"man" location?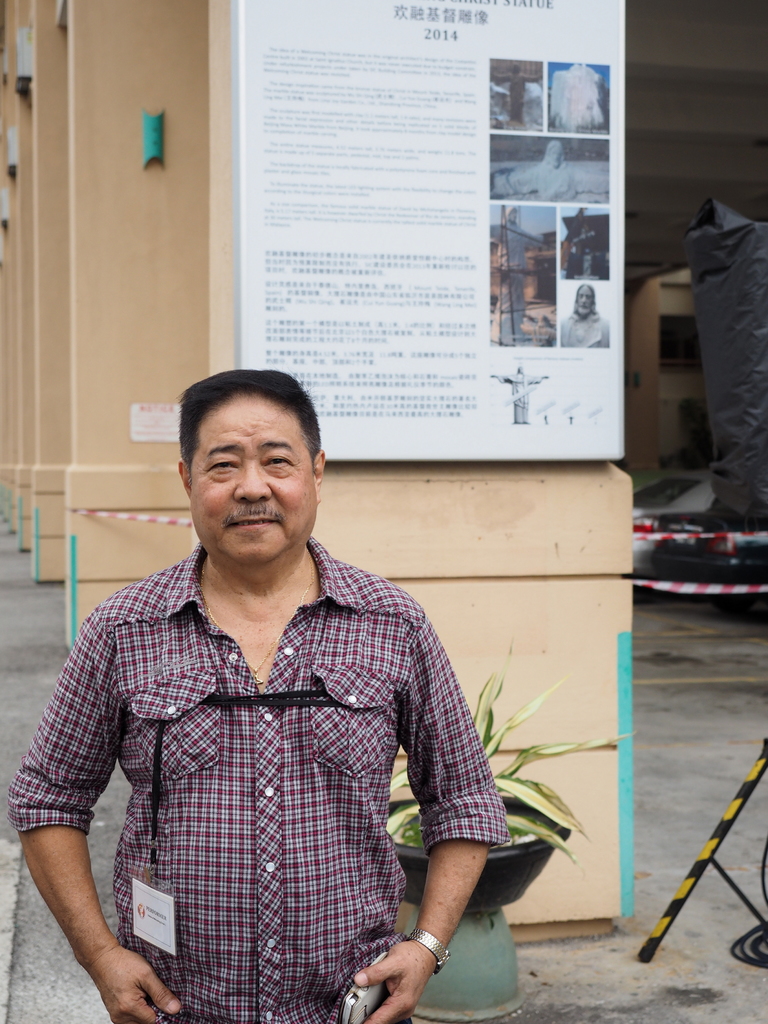
(left=4, top=365, right=511, bottom=1023)
